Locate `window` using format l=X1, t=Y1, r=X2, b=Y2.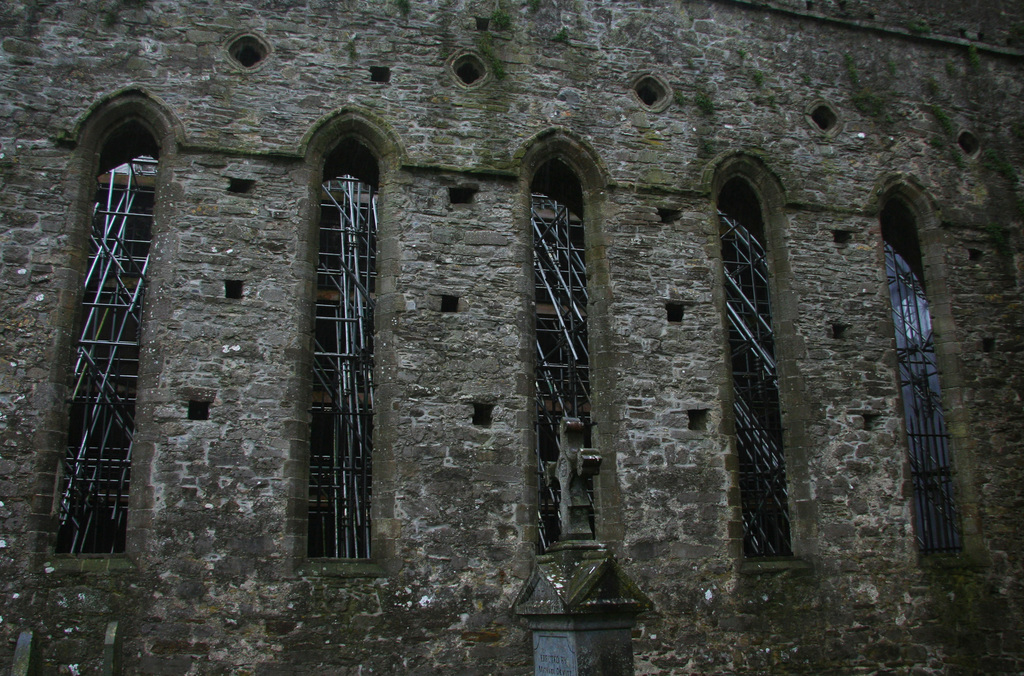
l=893, t=196, r=967, b=559.
